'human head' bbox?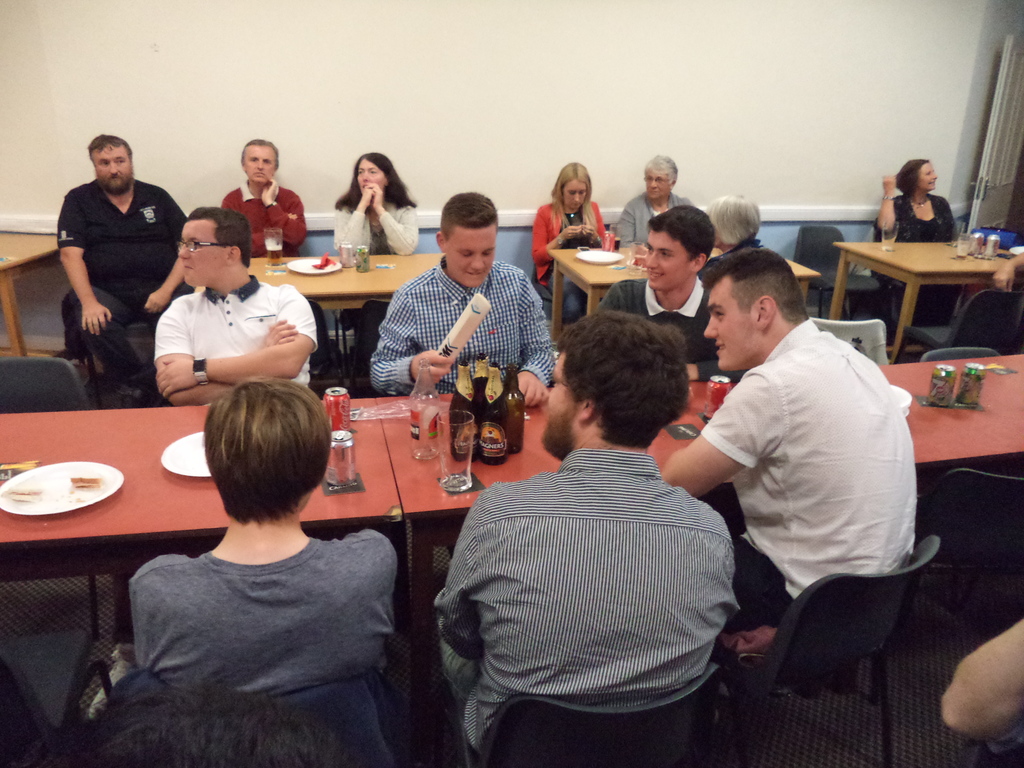
176, 205, 250, 289
